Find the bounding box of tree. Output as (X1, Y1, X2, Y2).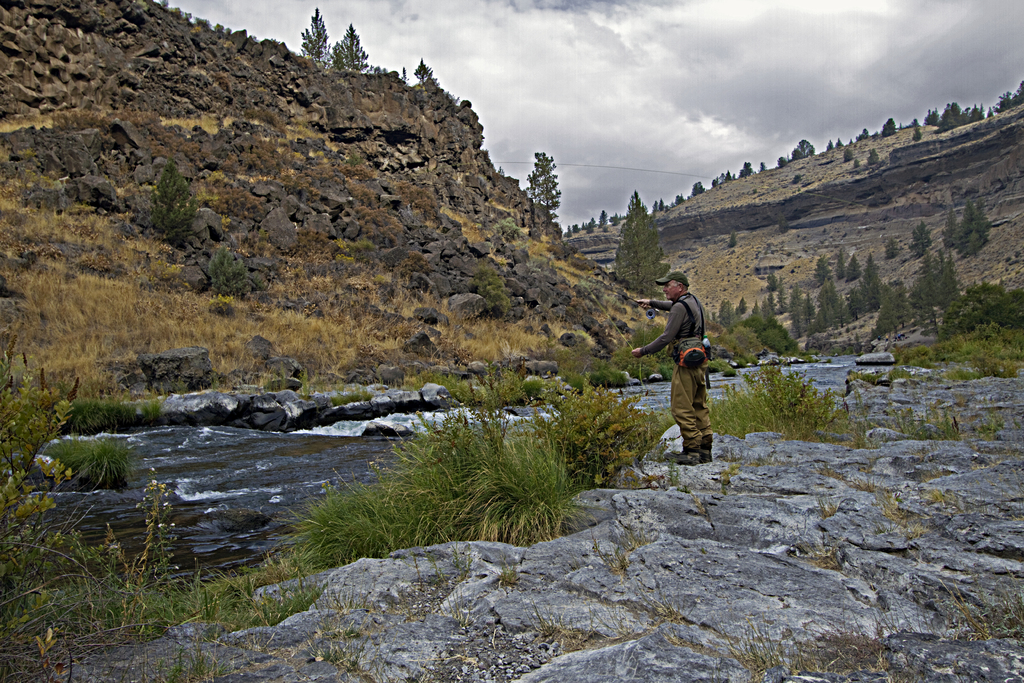
(337, 18, 371, 72).
